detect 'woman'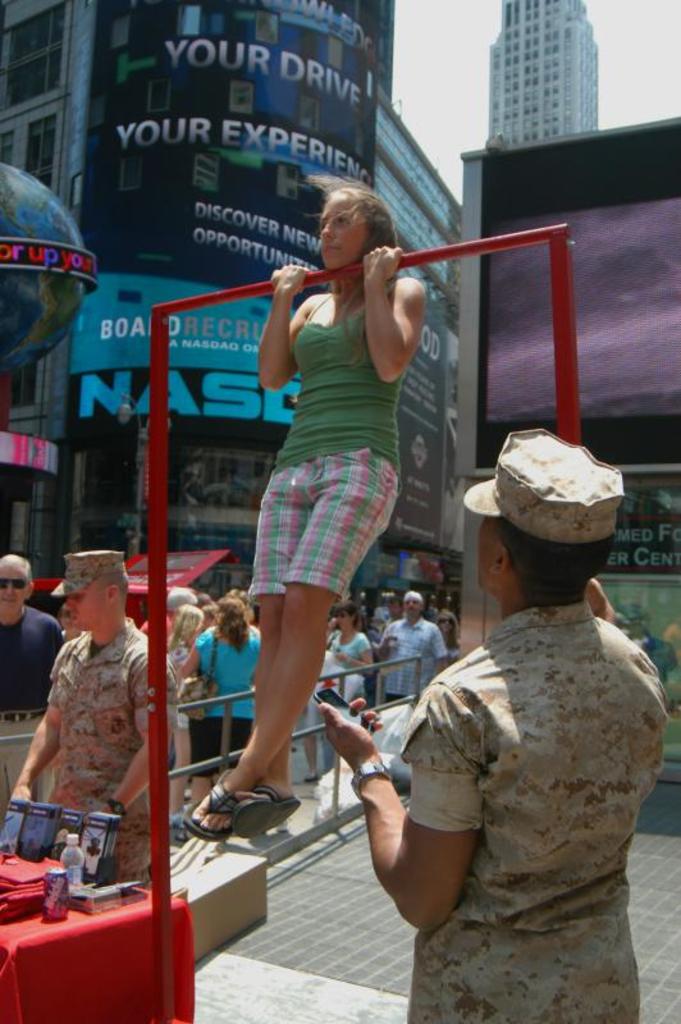
(183,594,270,832)
